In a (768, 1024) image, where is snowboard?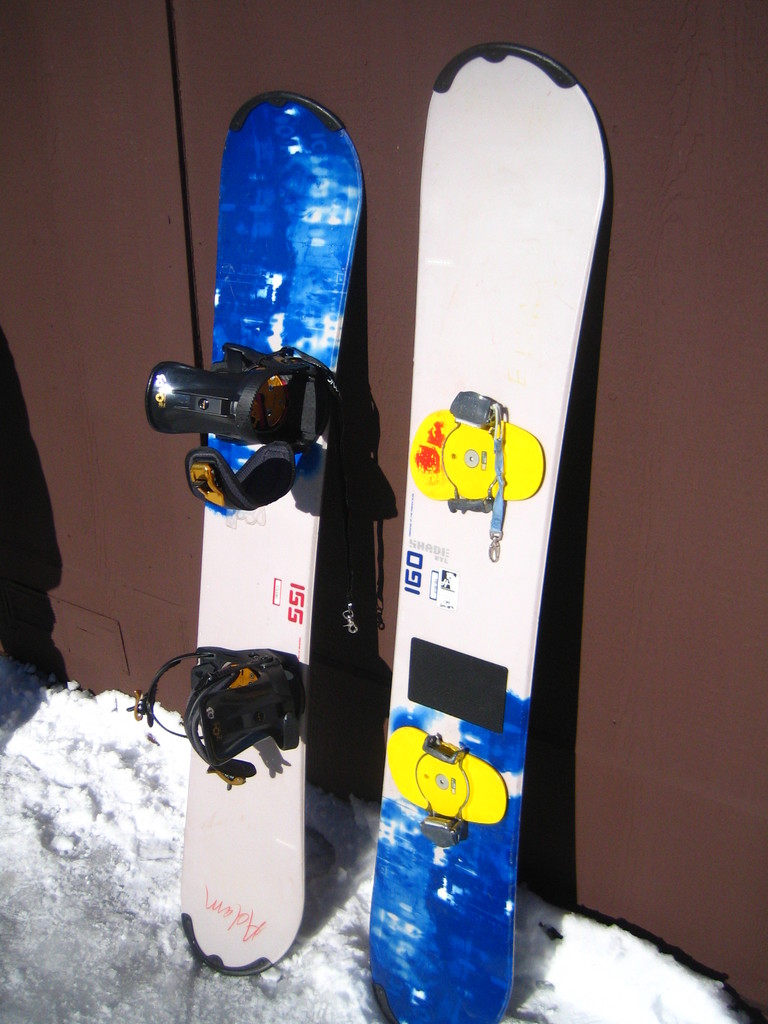
x1=124 y1=88 x2=362 y2=973.
